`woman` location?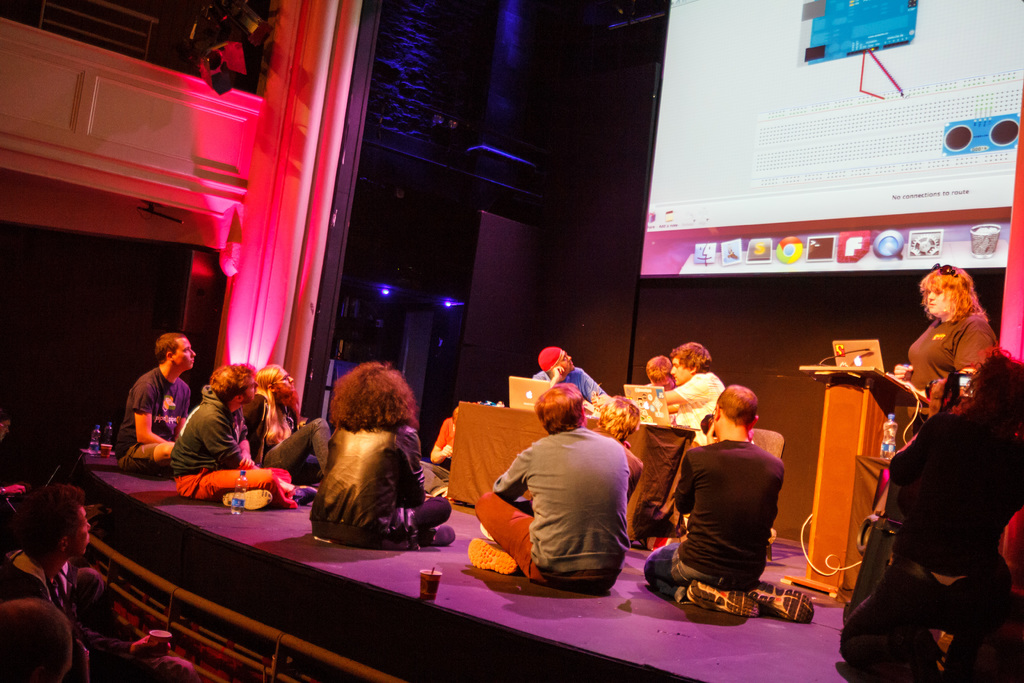
locate(304, 362, 446, 545)
